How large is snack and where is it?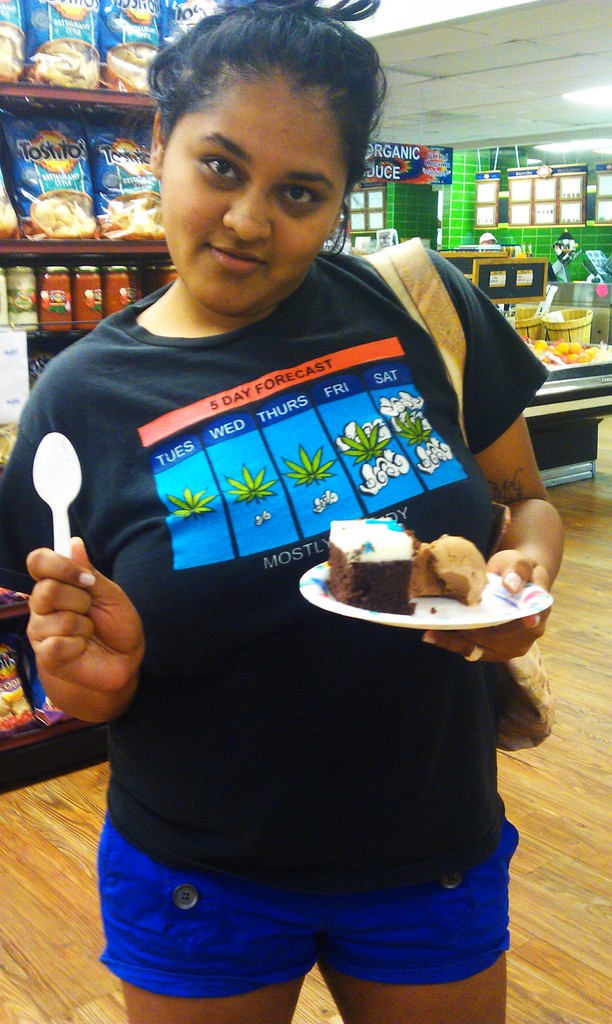
Bounding box: (x1=106, y1=44, x2=156, y2=93).
